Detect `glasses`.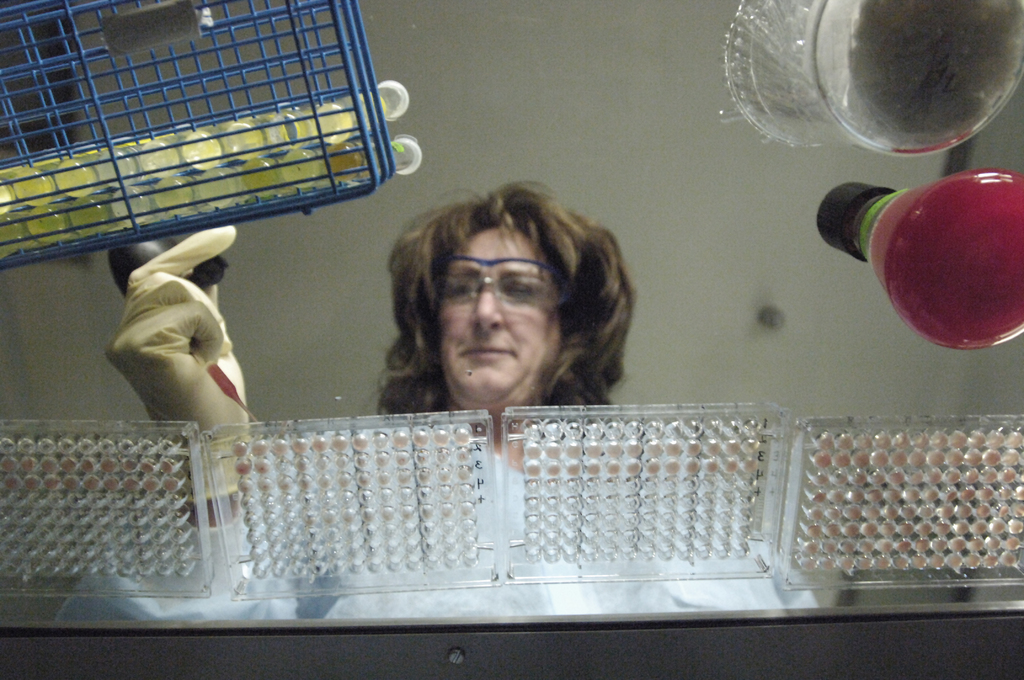
Detected at 428:260:575:306.
